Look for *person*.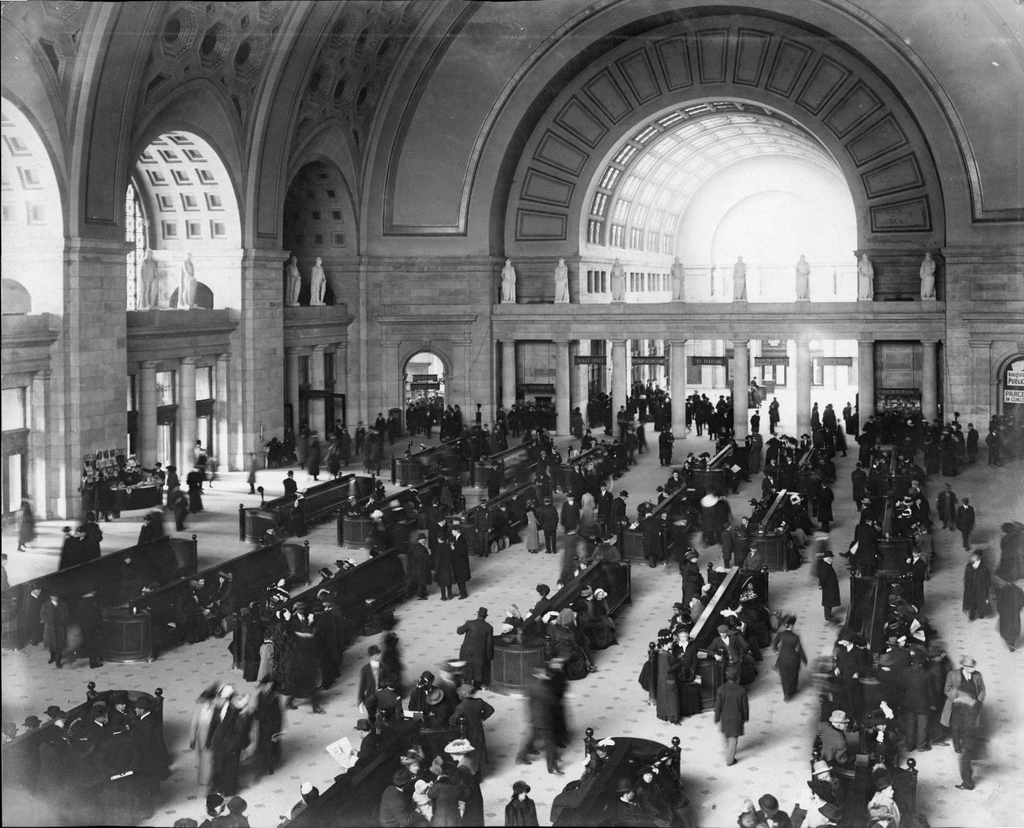
Found: bbox=(405, 532, 434, 600).
